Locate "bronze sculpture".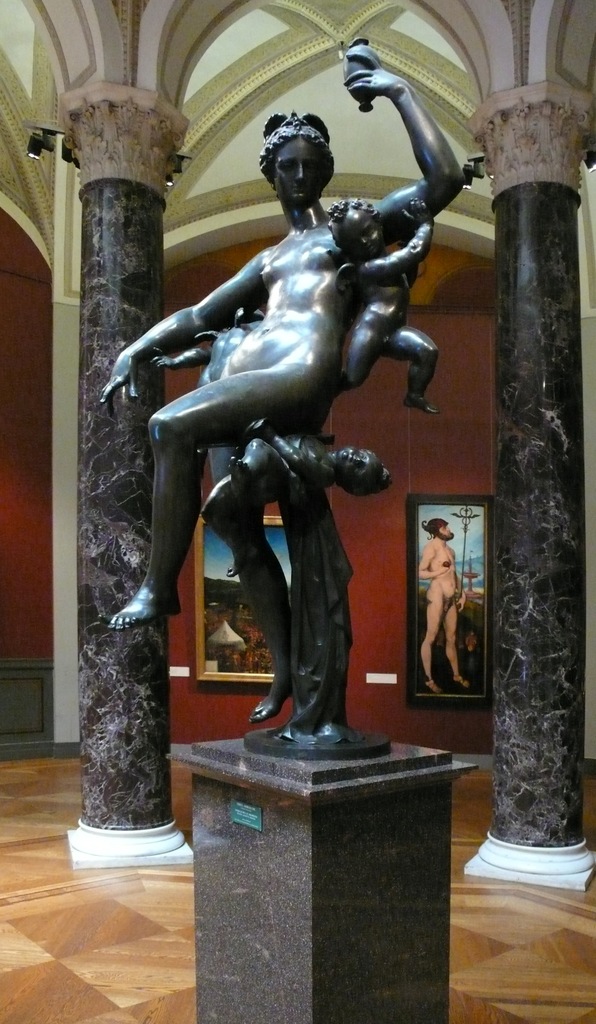
Bounding box: left=95, top=102, right=477, bottom=847.
